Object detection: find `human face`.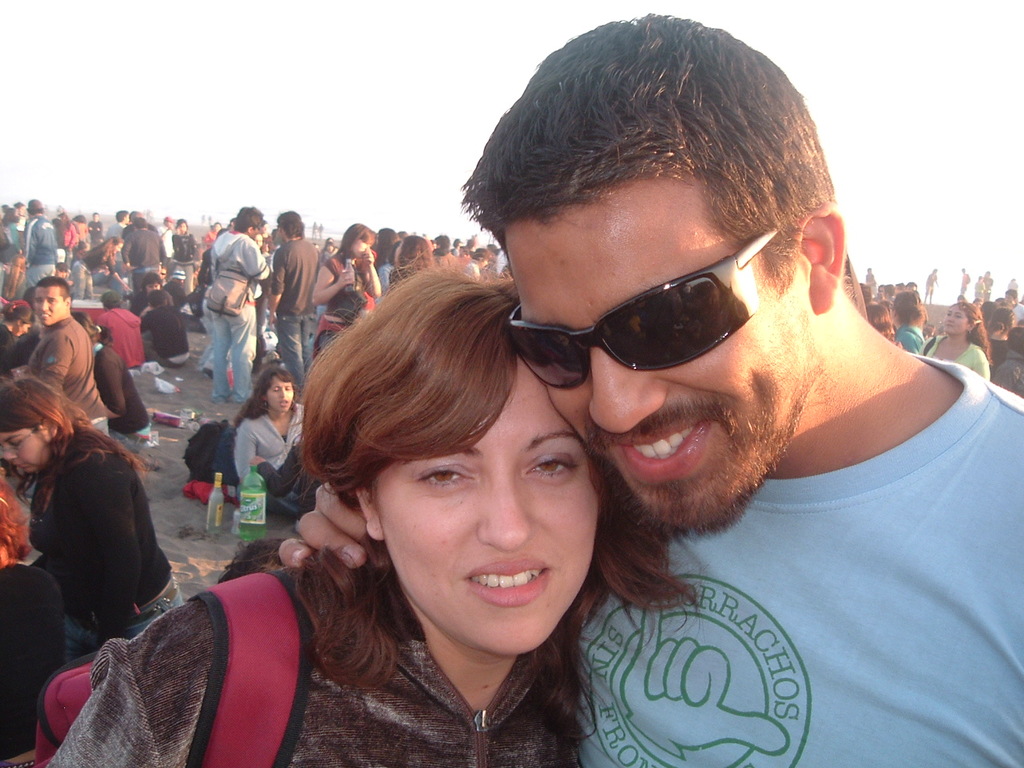
box=[266, 379, 293, 415].
